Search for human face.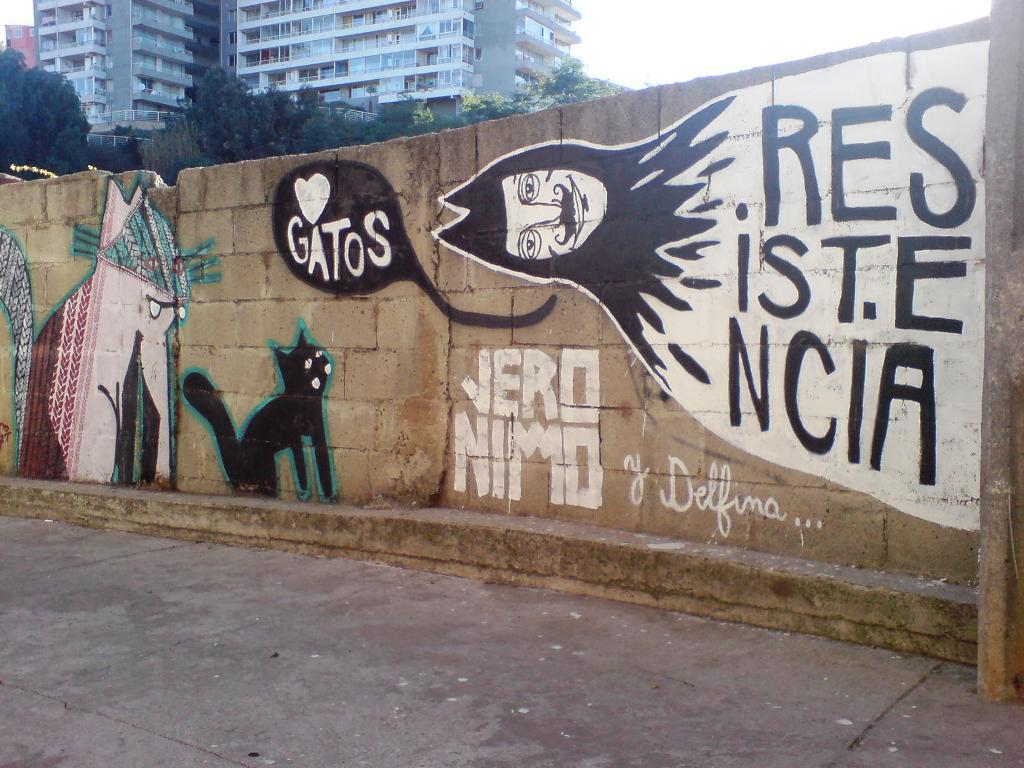
Found at box=[501, 166, 611, 263].
